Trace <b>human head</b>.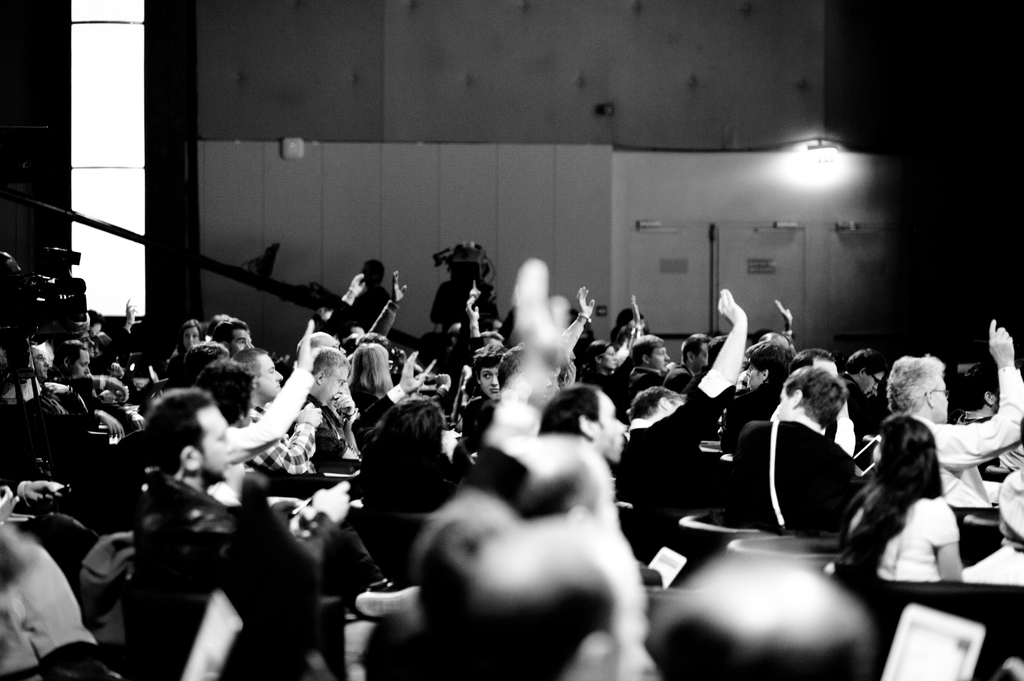
Traced to 180, 320, 201, 348.
